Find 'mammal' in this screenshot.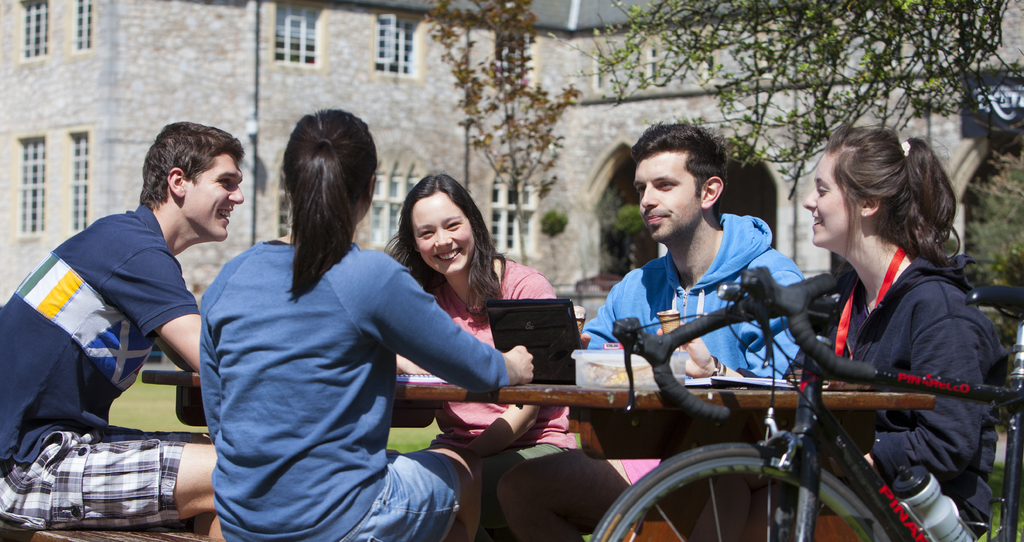
The bounding box for 'mammal' is (left=378, top=174, right=562, bottom=541).
